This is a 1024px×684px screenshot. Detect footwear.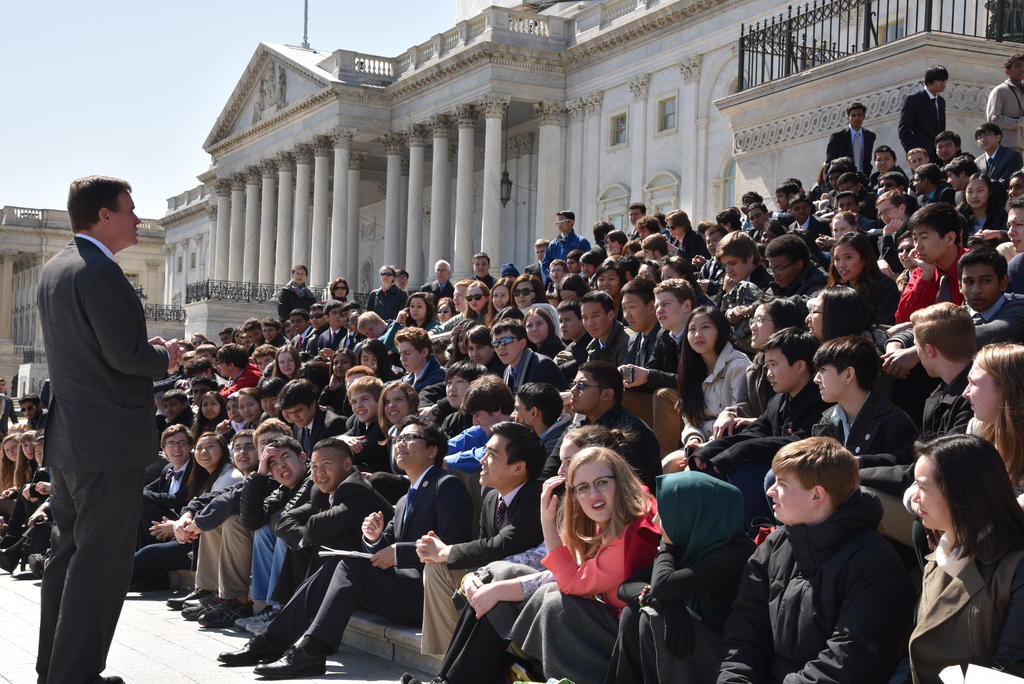
box(0, 548, 18, 574).
